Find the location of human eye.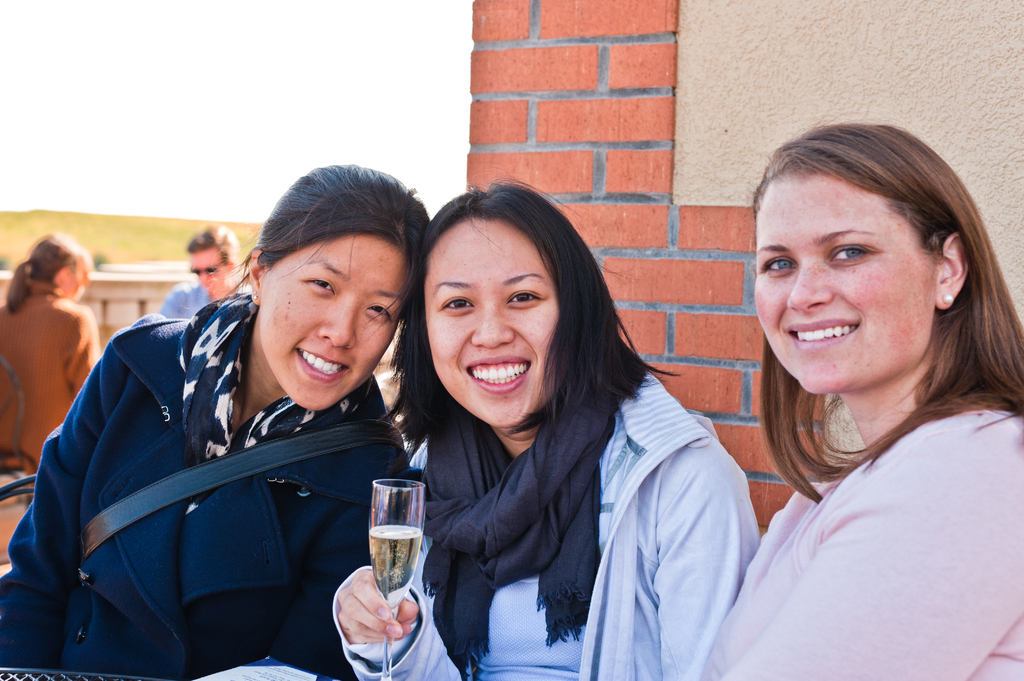
Location: 303, 277, 337, 292.
